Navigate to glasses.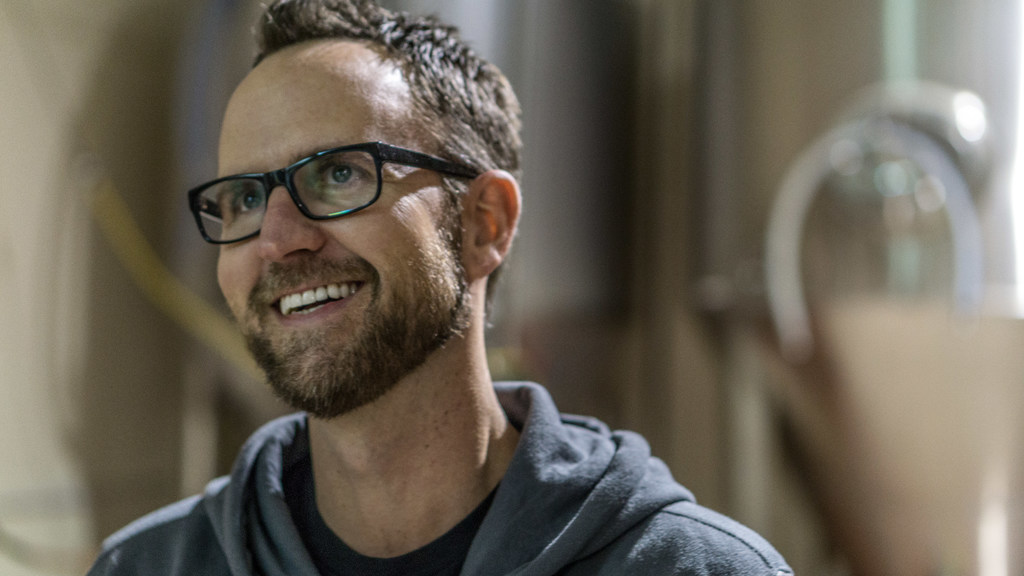
Navigation target: 185 126 466 230.
